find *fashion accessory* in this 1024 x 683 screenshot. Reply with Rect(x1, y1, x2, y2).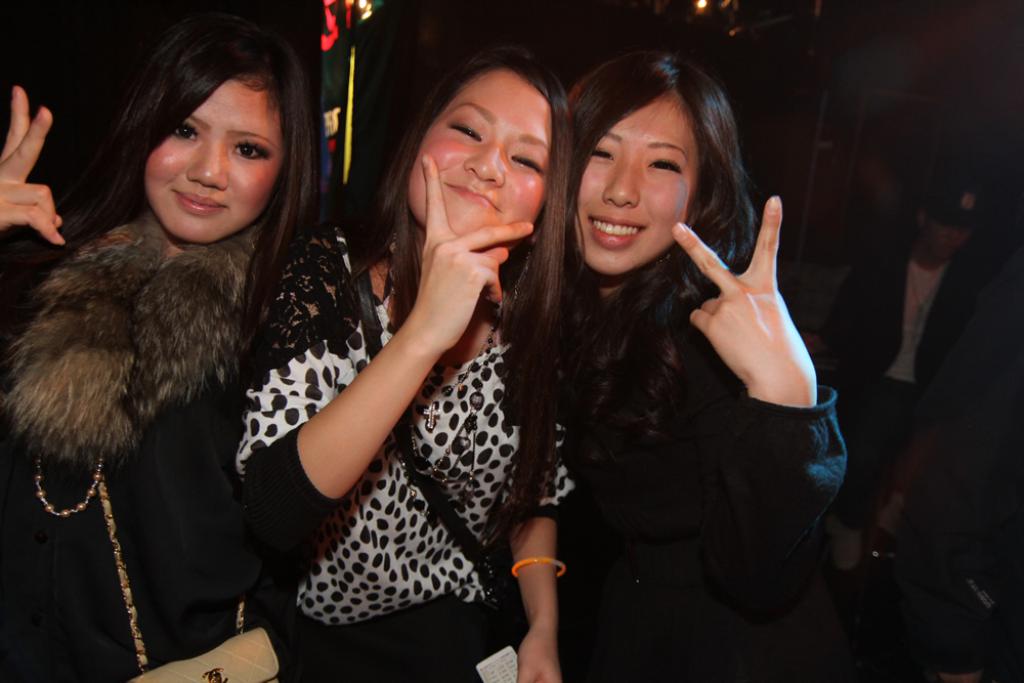
Rect(395, 285, 500, 518).
